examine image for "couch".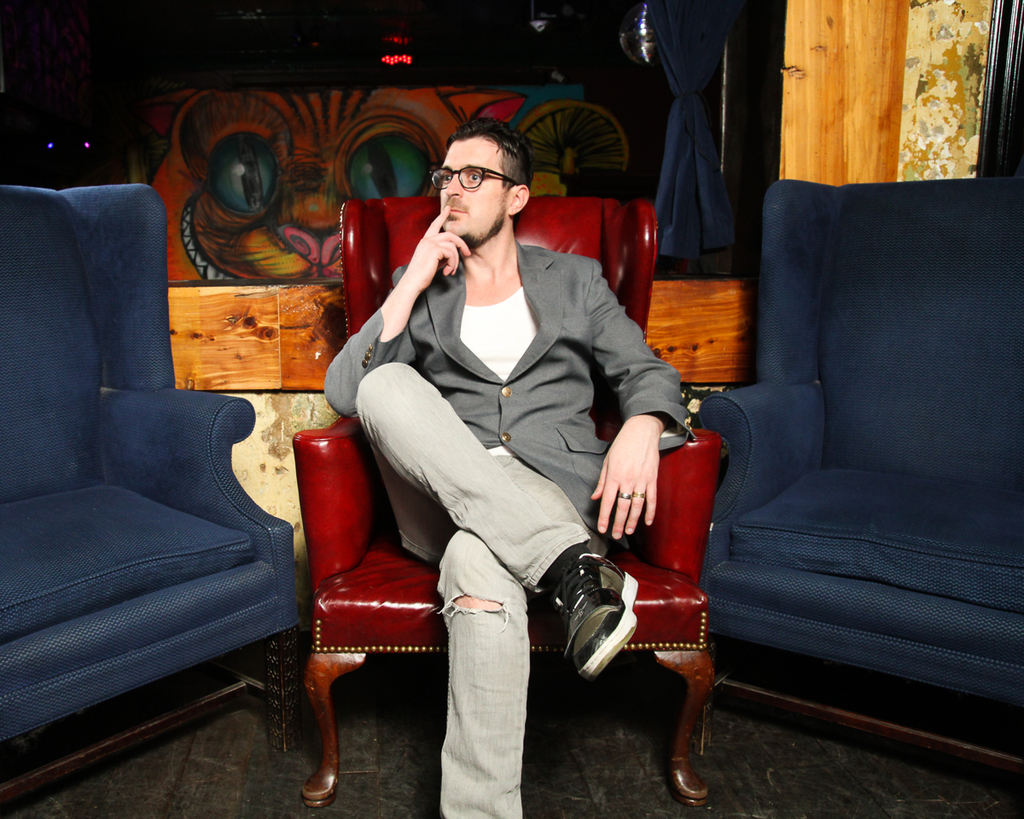
Examination result: rect(0, 178, 307, 816).
